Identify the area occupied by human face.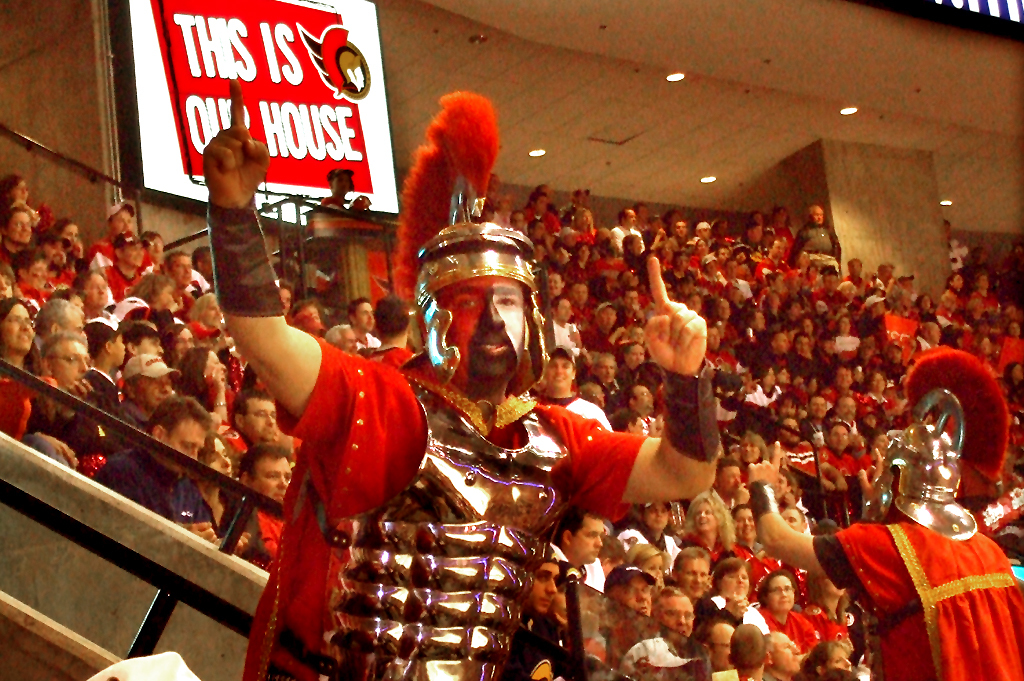
Area: 637/419/645/439.
